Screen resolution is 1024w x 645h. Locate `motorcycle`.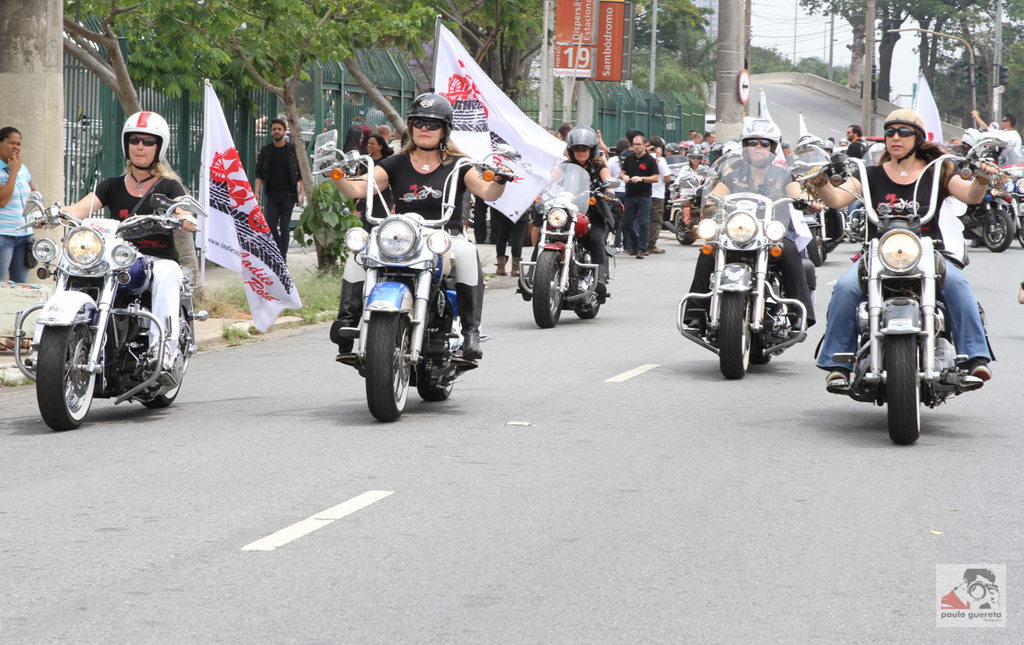
<region>678, 148, 817, 381</region>.
